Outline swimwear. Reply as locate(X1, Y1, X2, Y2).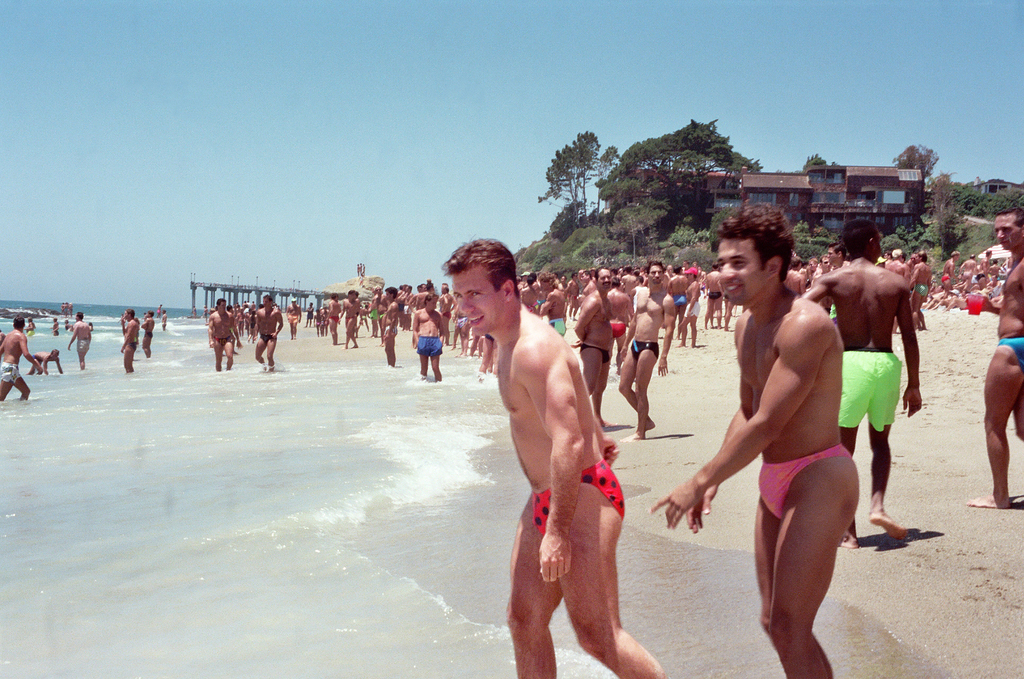
locate(217, 337, 234, 349).
